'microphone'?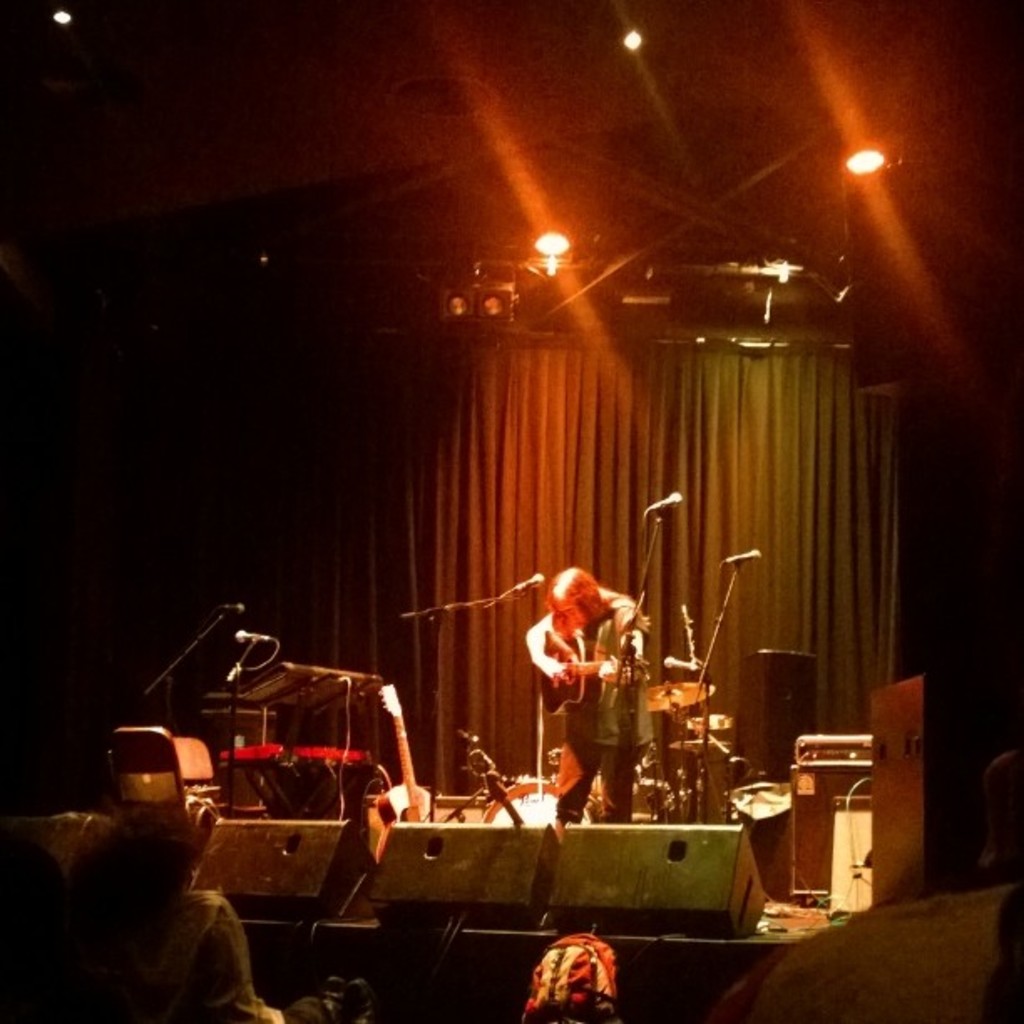
rect(631, 484, 679, 525)
